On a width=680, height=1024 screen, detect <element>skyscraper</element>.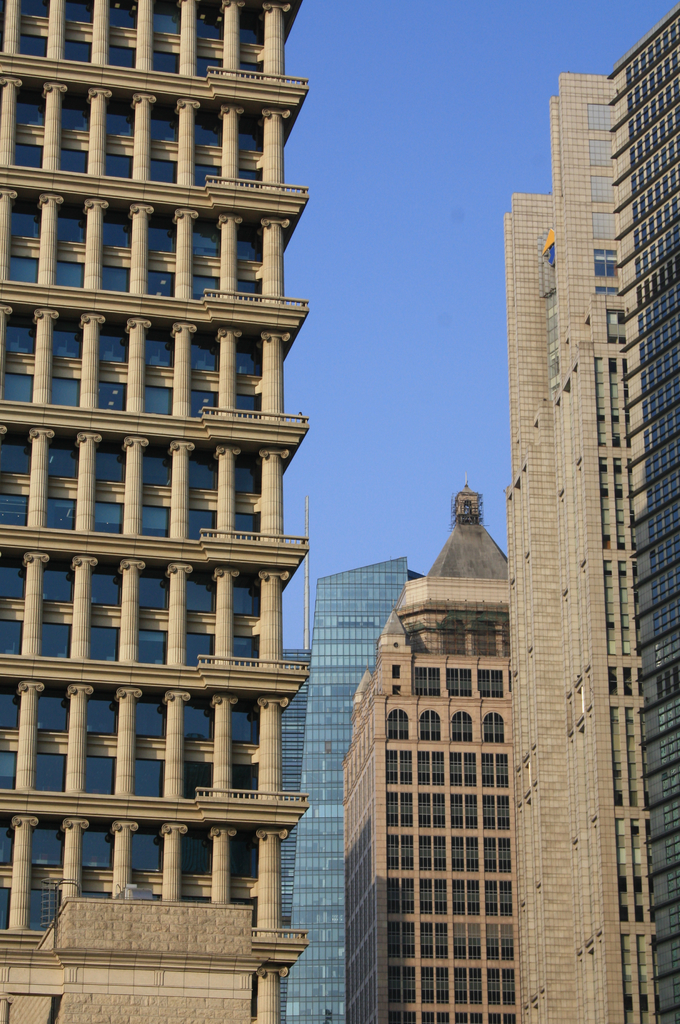
{"x1": 281, "y1": 547, "x2": 427, "y2": 1023}.
